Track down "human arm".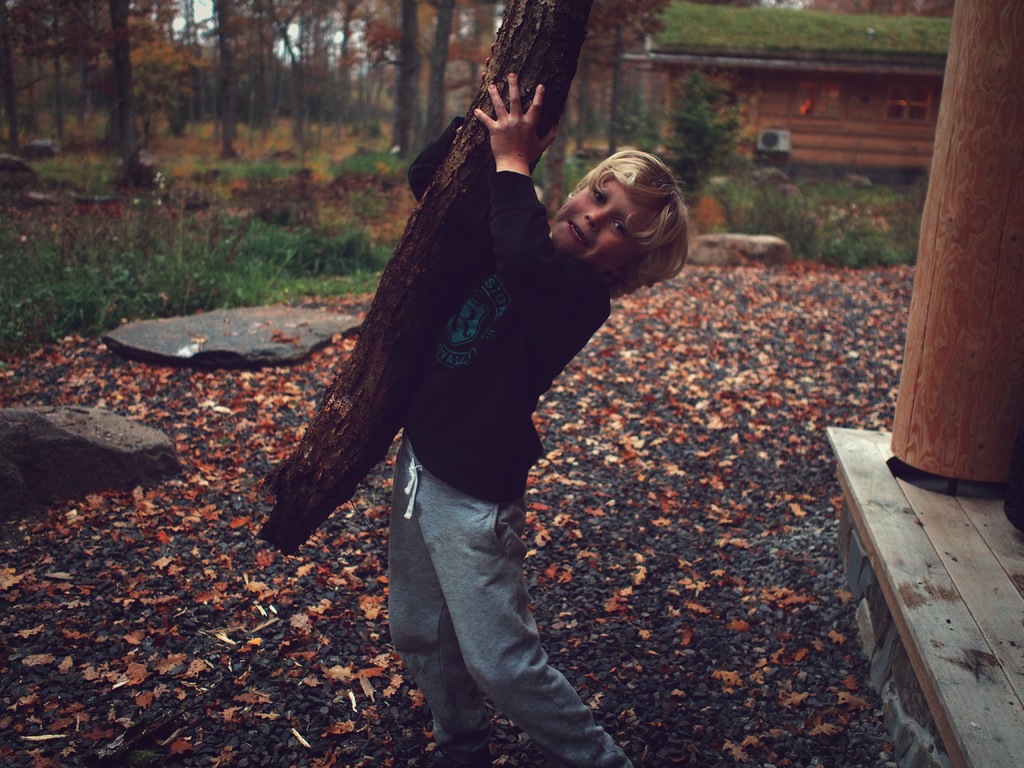
Tracked to 469/74/610/342.
